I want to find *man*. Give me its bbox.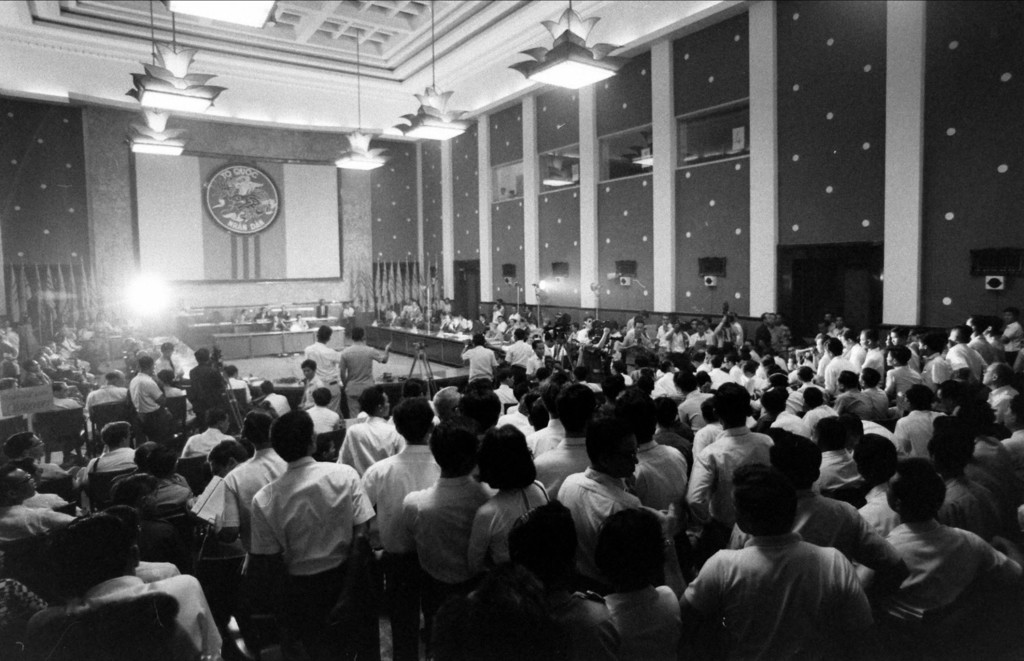
[858,366,886,417].
